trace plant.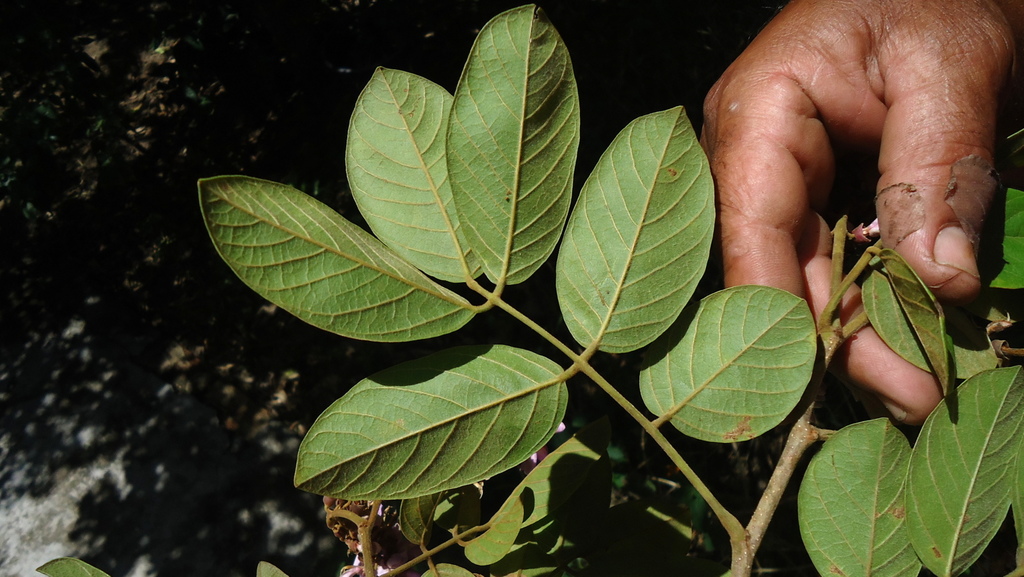
Traced to {"x1": 39, "y1": 557, "x2": 110, "y2": 576}.
